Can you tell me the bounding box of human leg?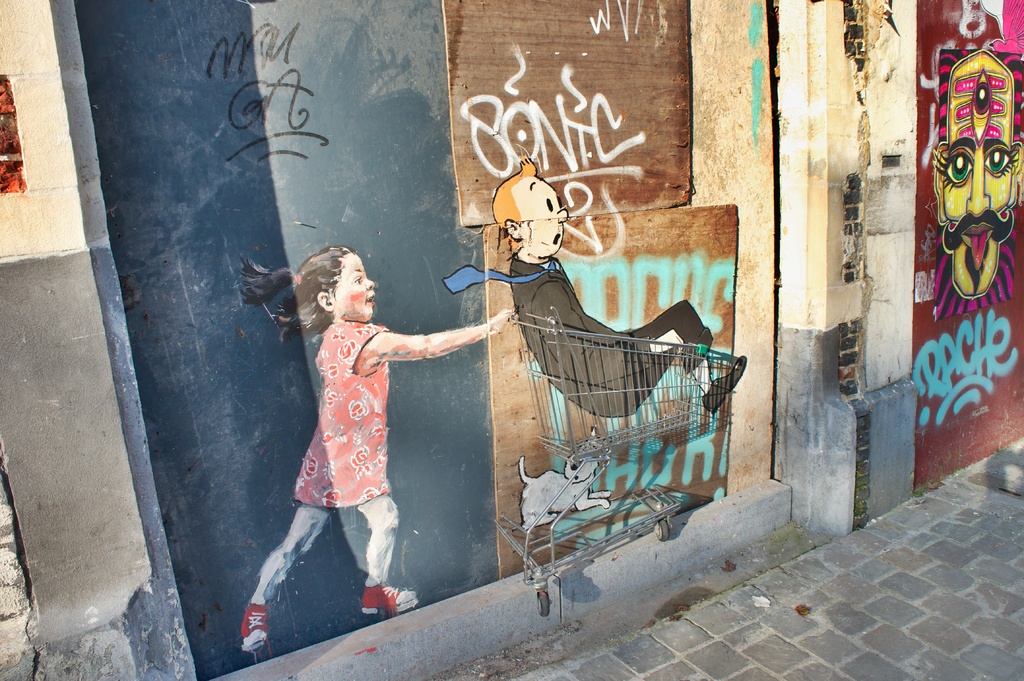
x1=612, y1=298, x2=749, y2=408.
